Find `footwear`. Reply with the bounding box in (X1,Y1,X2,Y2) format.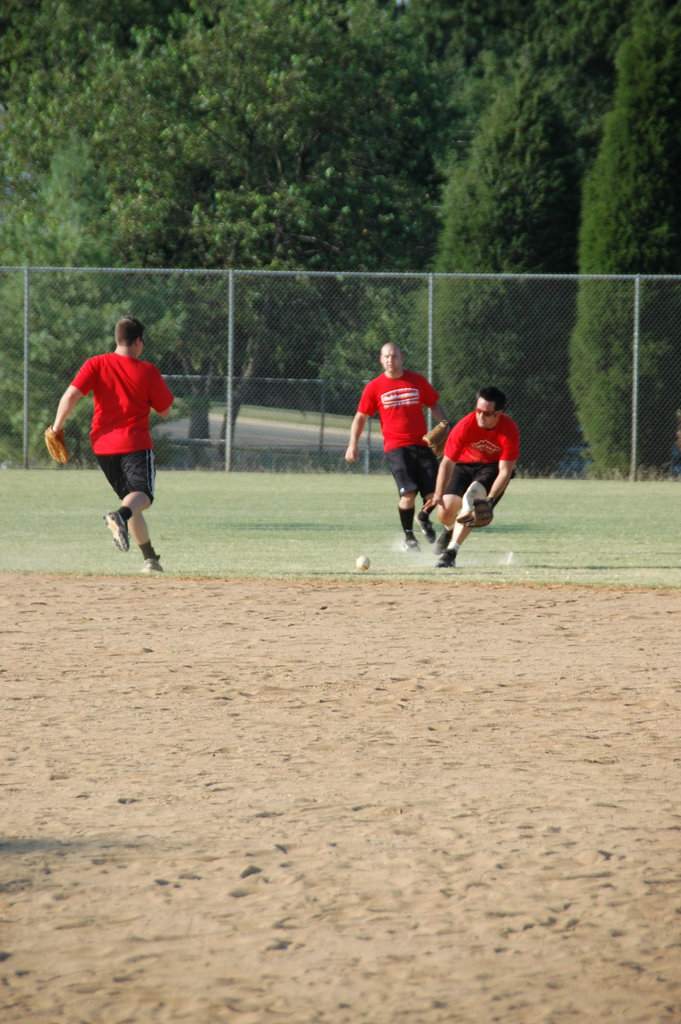
(434,541,461,575).
